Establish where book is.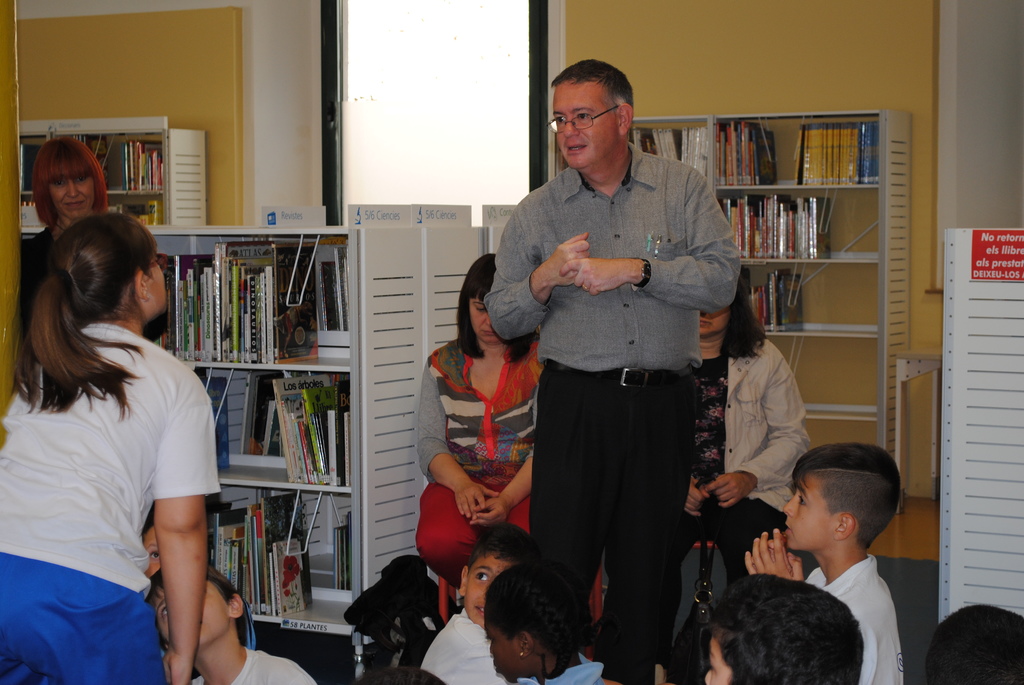
Established at l=195, t=377, r=234, b=467.
